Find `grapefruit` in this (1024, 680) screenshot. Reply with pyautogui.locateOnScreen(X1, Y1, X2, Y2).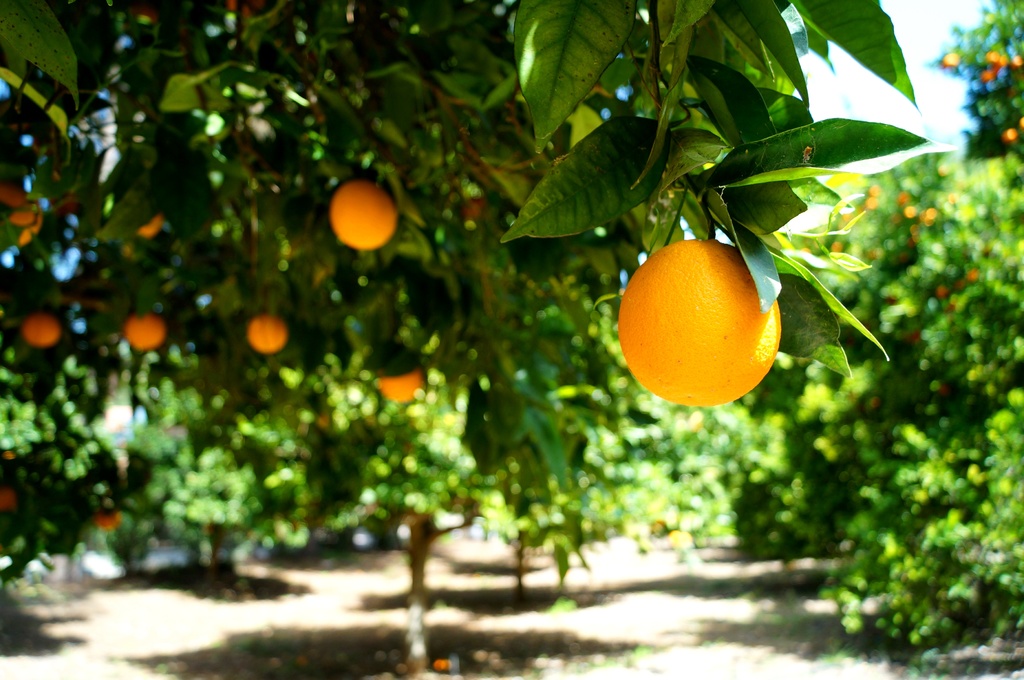
pyautogui.locateOnScreen(122, 311, 166, 352).
